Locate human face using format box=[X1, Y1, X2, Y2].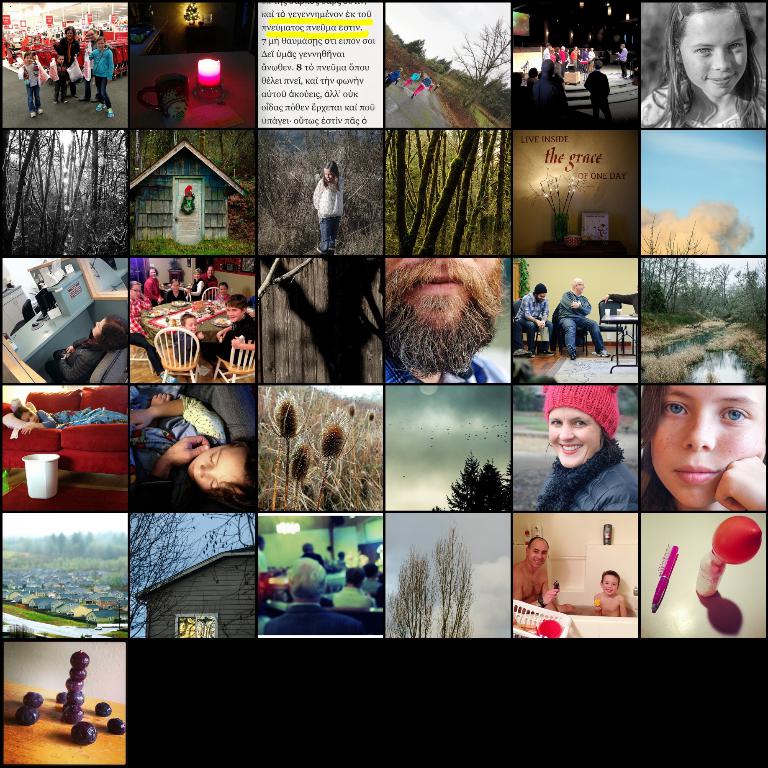
box=[100, 42, 103, 49].
